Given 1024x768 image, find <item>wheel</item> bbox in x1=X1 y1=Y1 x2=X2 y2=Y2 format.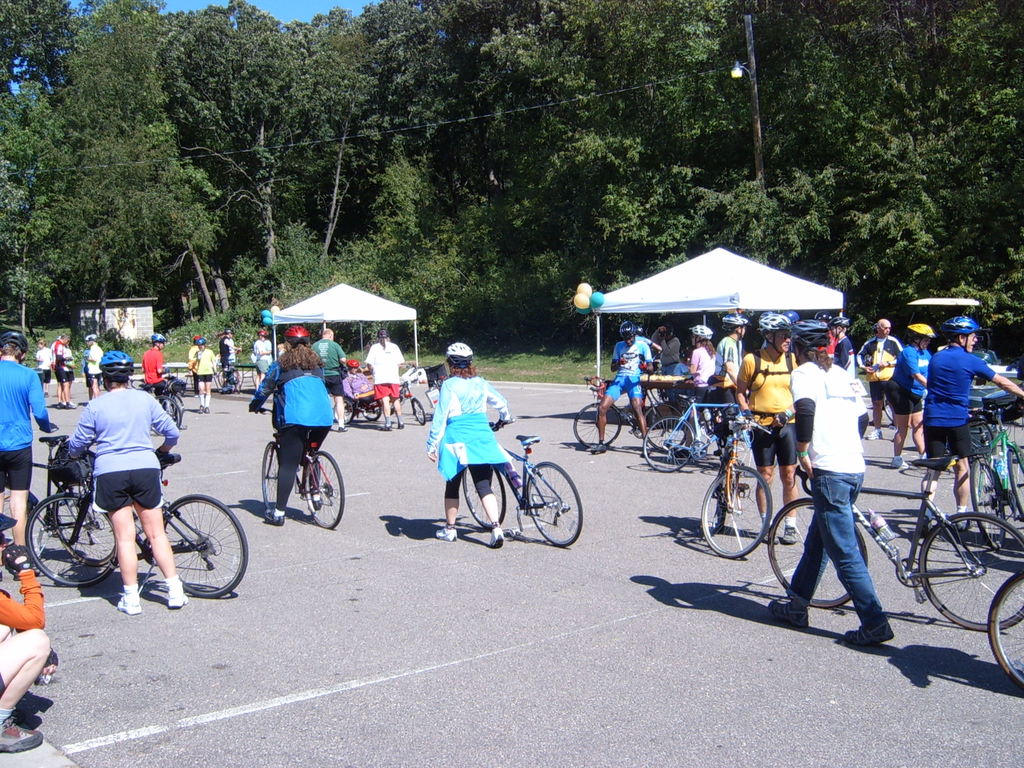
x1=262 y1=443 x2=280 y2=511.
